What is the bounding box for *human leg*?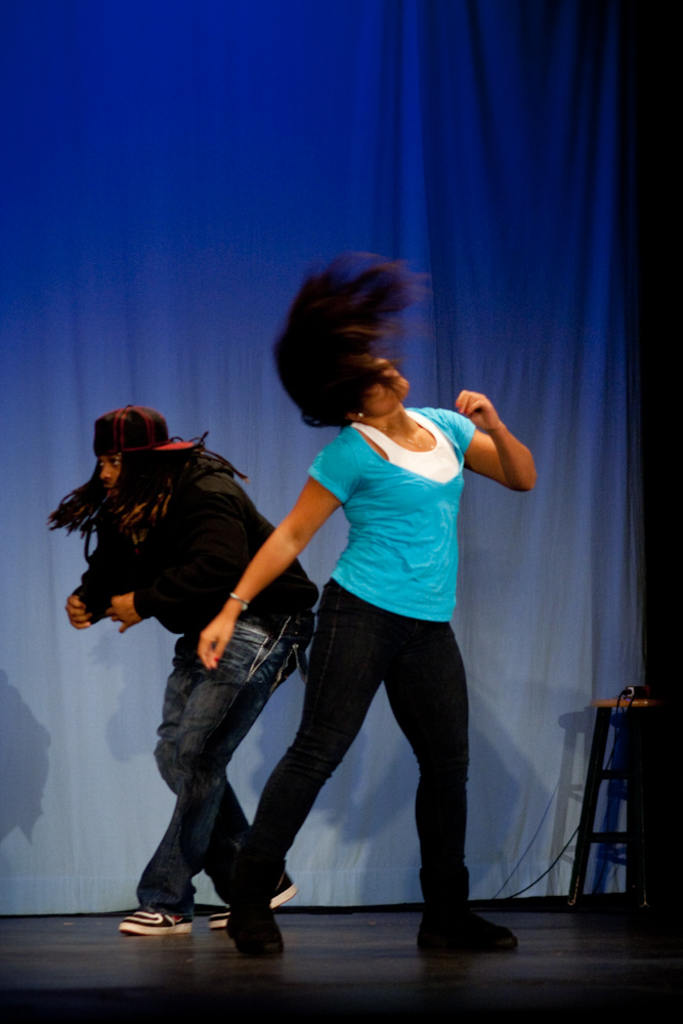
[left=226, top=580, right=379, bottom=954].
